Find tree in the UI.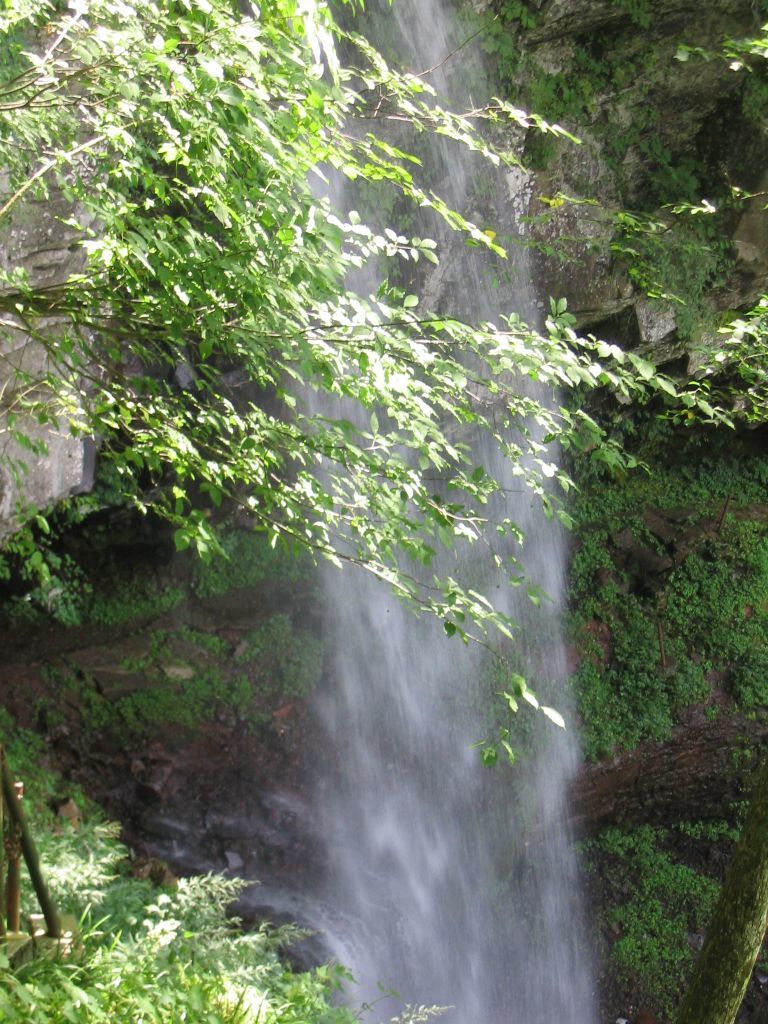
UI element at bbox=(0, 0, 767, 763).
